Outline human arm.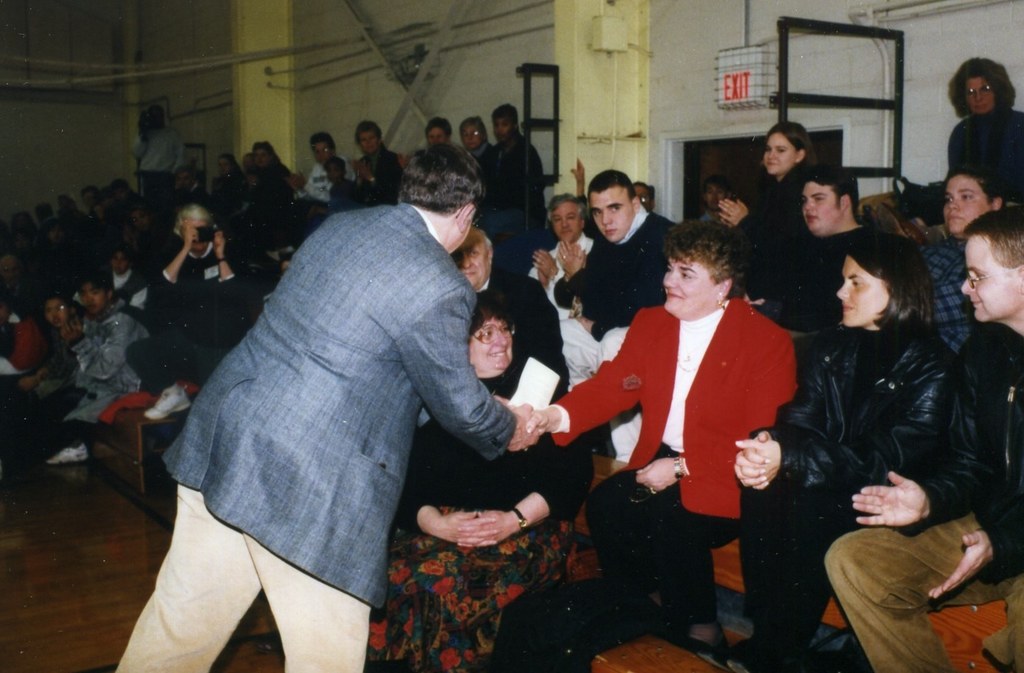
Outline: {"x1": 290, "y1": 187, "x2": 296, "y2": 191}.
